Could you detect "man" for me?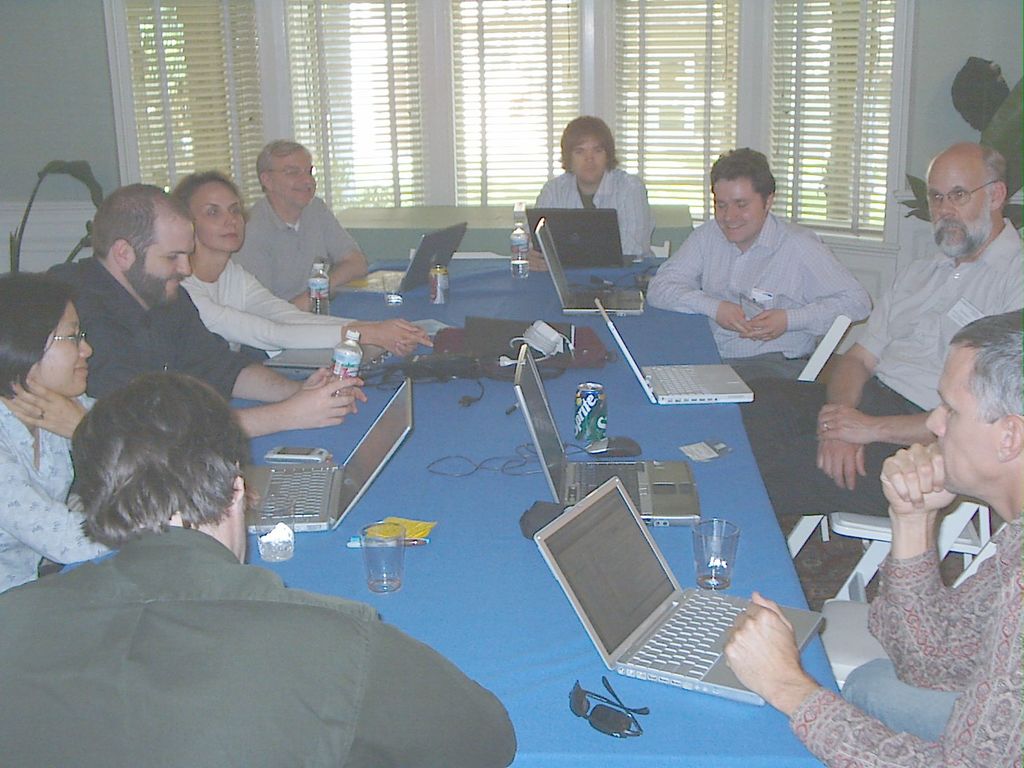
Detection result: {"x1": 0, "y1": 371, "x2": 520, "y2": 767}.
